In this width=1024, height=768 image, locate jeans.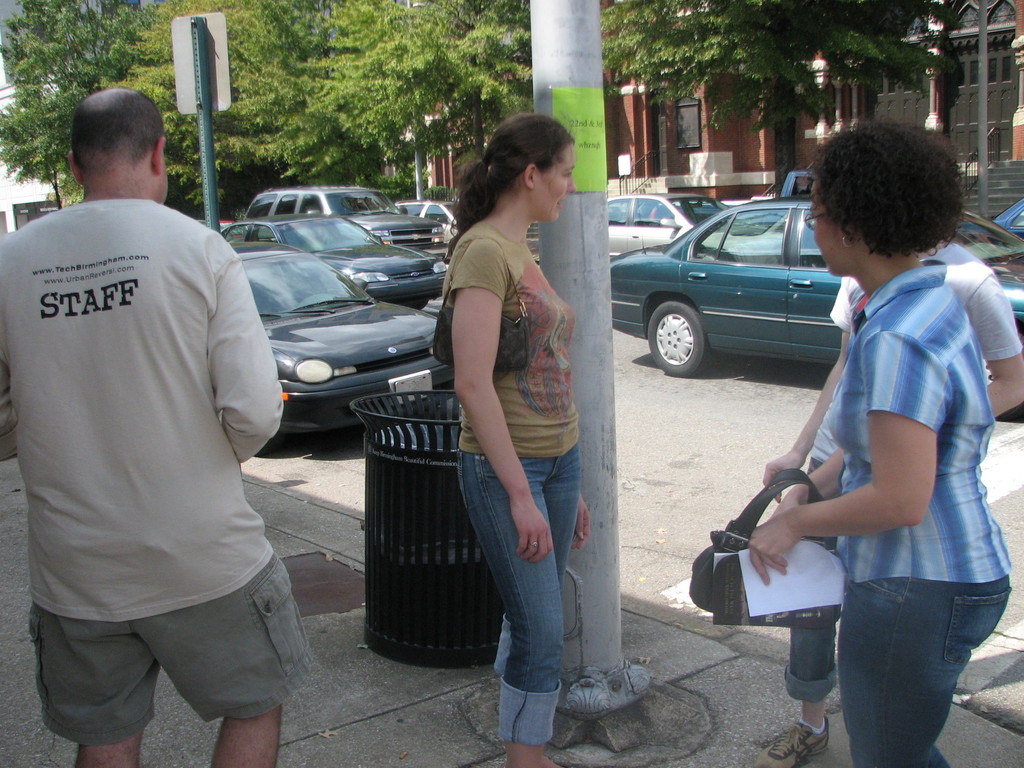
Bounding box: 780,597,849,712.
